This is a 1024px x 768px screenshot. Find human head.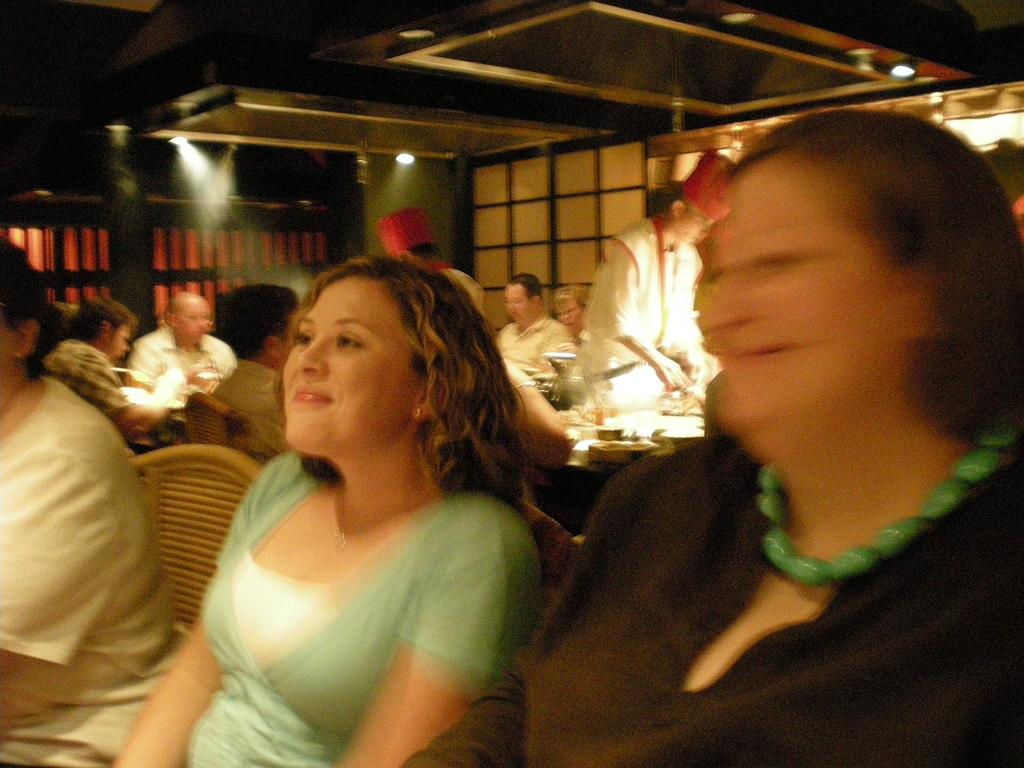
Bounding box: x1=659, y1=180, x2=710, y2=241.
